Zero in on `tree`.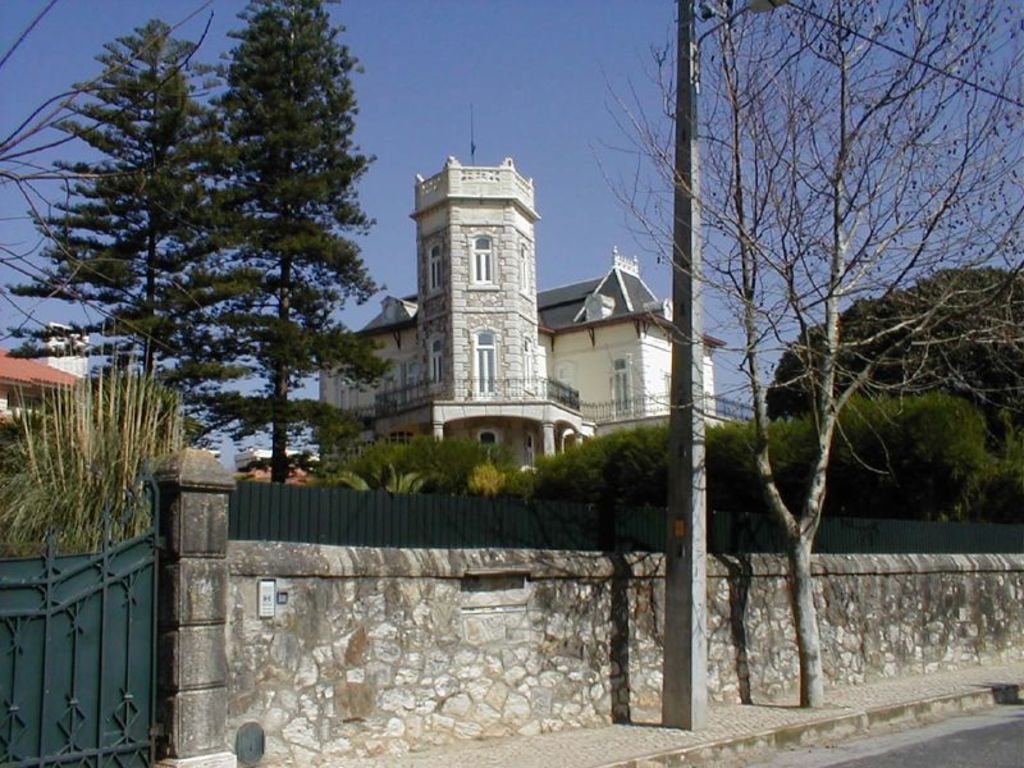
Zeroed in: region(566, 0, 1023, 721).
